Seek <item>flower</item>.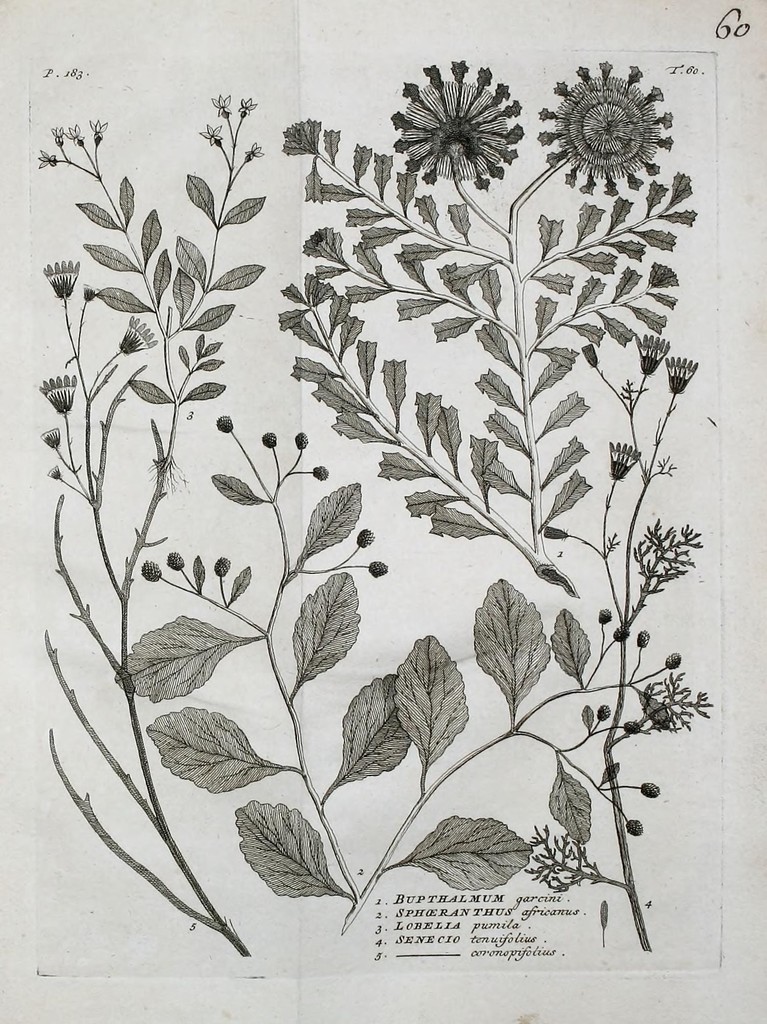
{"left": 120, "top": 316, "right": 159, "bottom": 358}.
